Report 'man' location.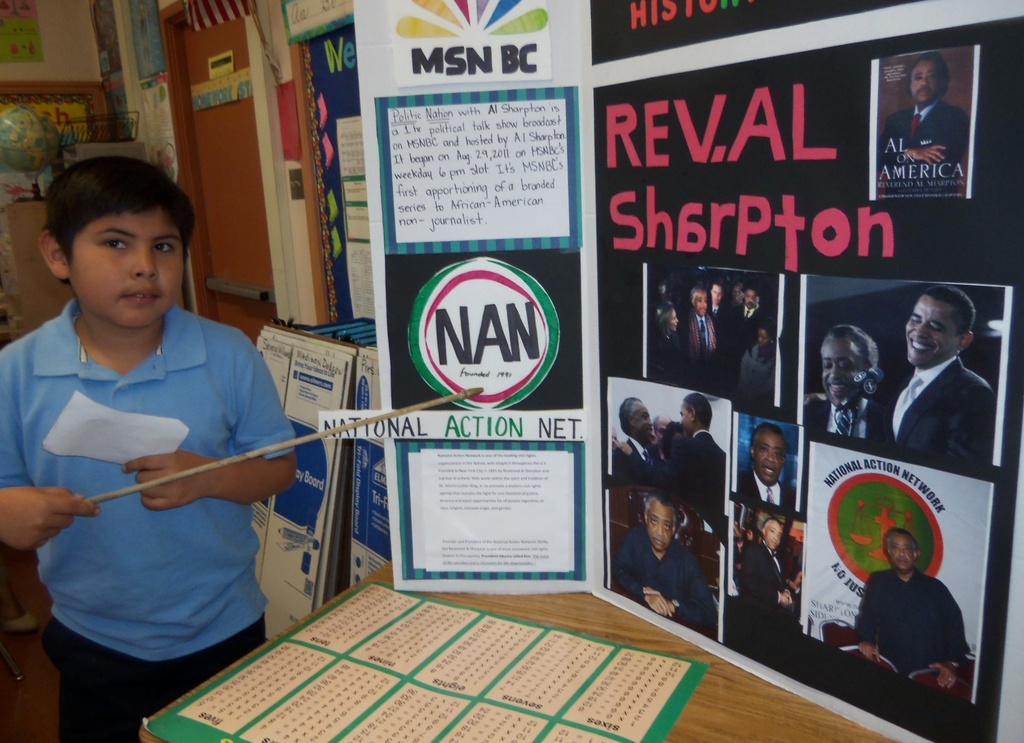
Report: box(878, 56, 970, 193).
